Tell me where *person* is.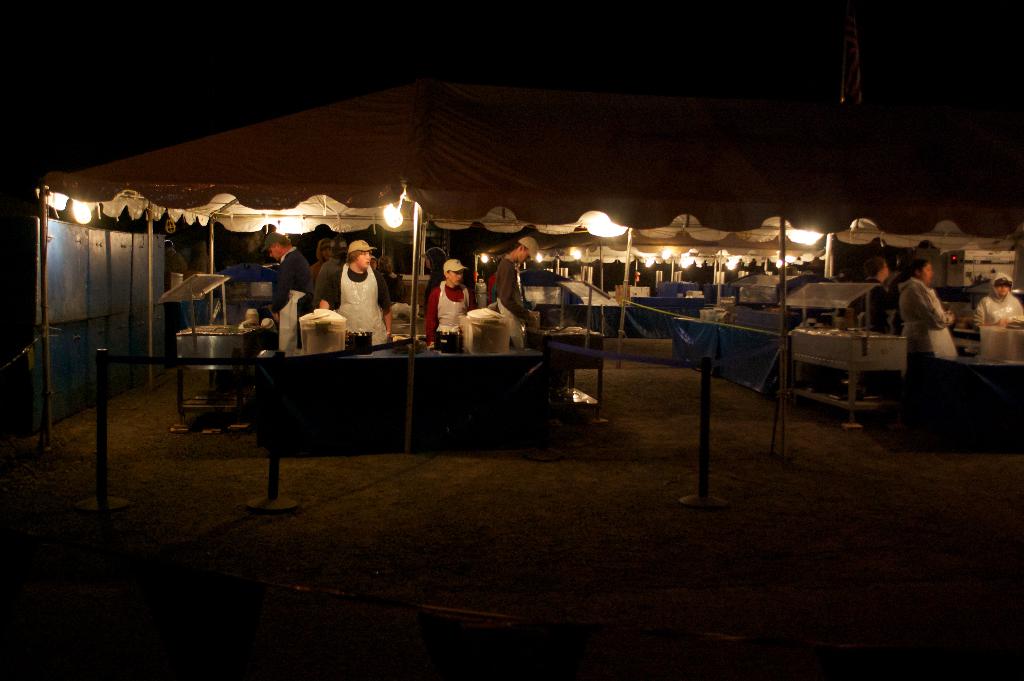
*person* is at 864:257:886:331.
